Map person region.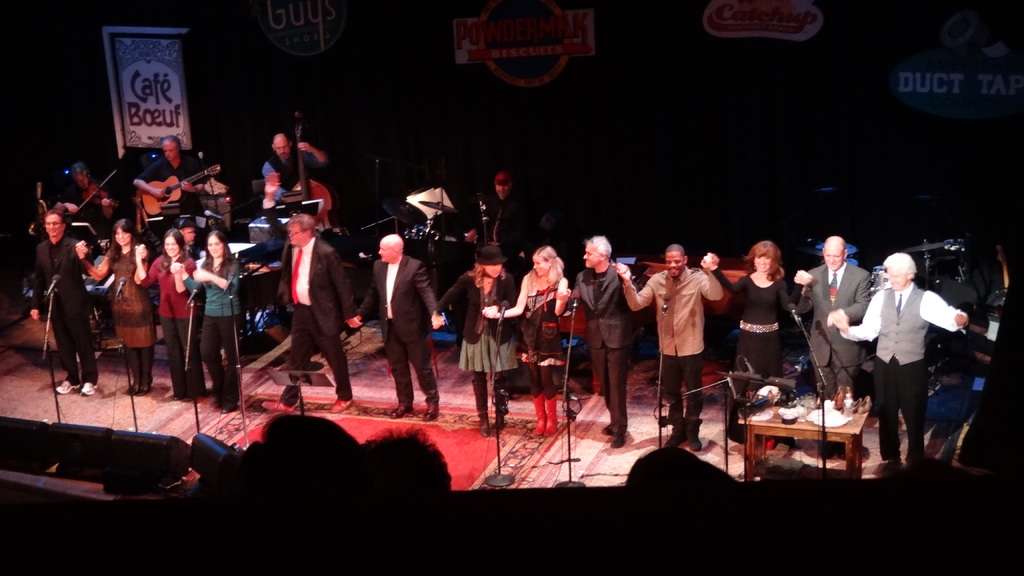
Mapped to region(485, 250, 565, 434).
